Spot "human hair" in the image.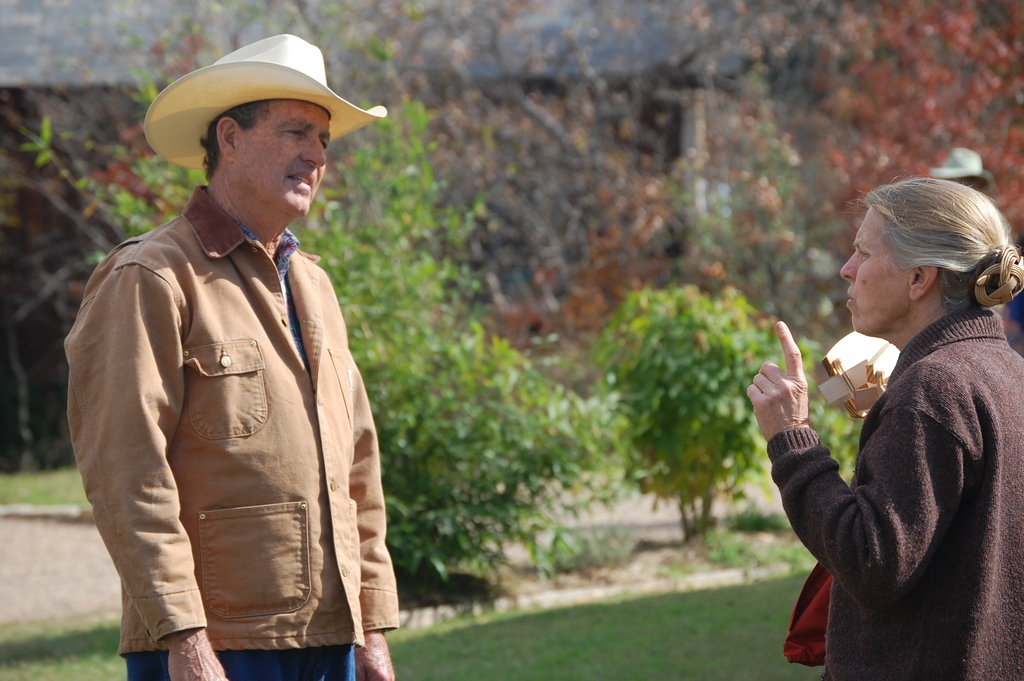
"human hair" found at 199, 95, 269, 177.
